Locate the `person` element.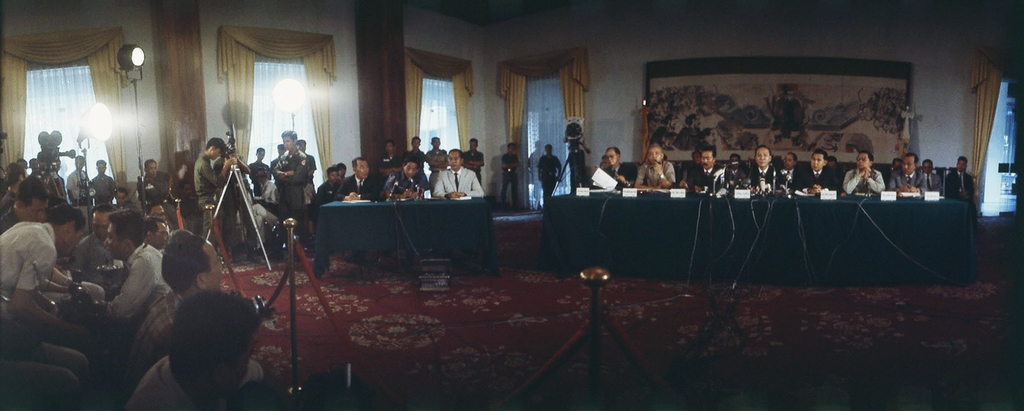
Element bbox: left=826, top=153, right=845, bottom=172.
